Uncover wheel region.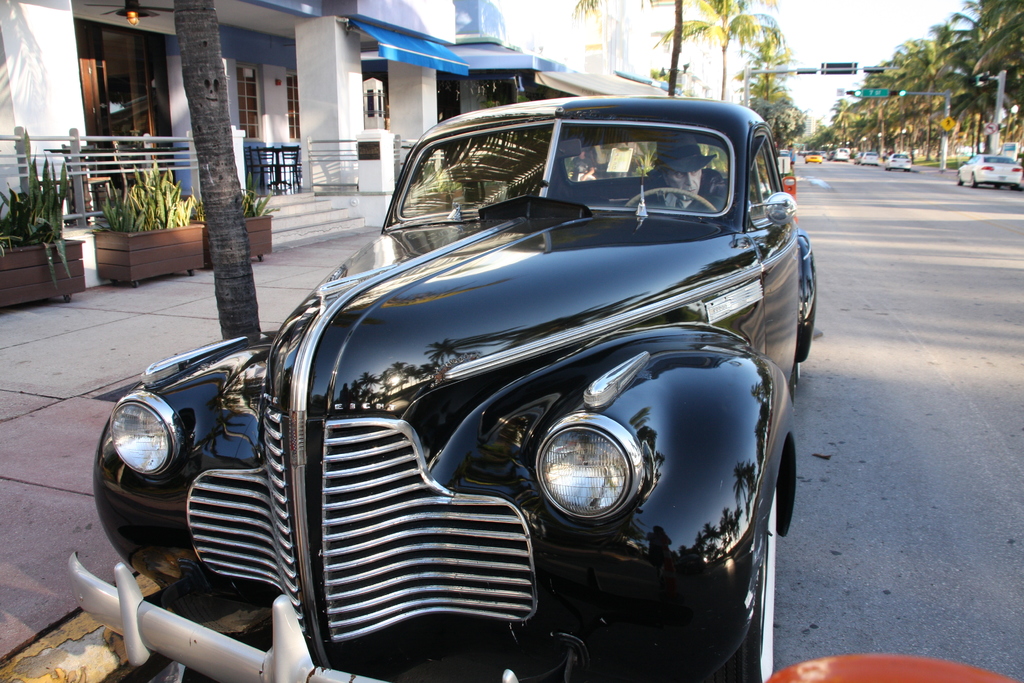
Uncovered: locate(995, 181, 1002, 191).
